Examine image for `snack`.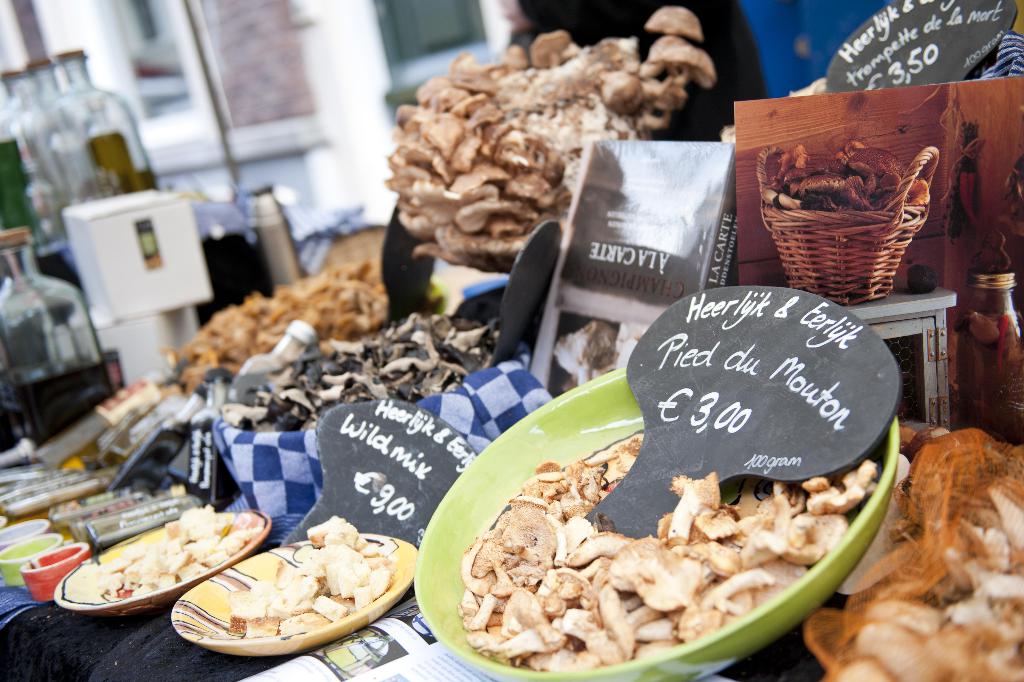
Examination result: box(170, 254, 400, 358).
